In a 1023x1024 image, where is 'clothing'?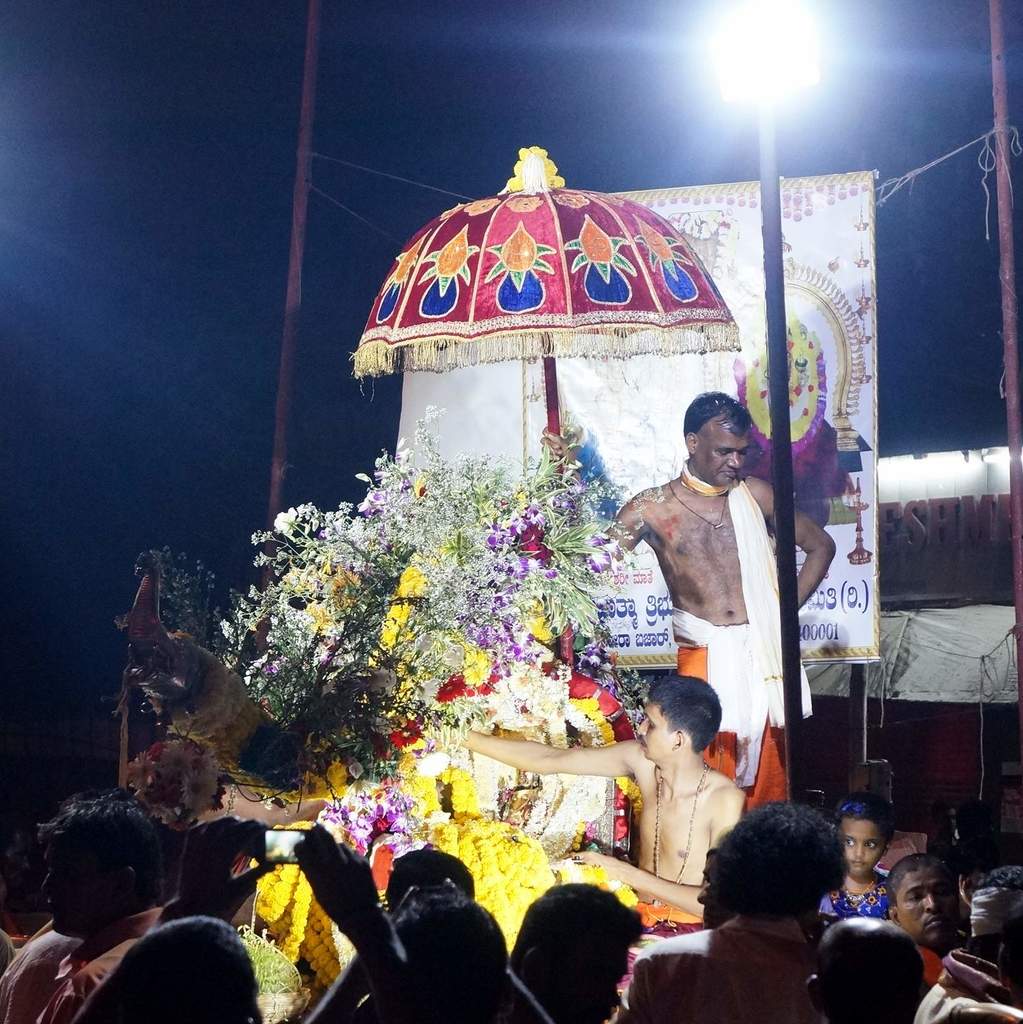
x1=36, y1=911, x2=157, y2=1023.
